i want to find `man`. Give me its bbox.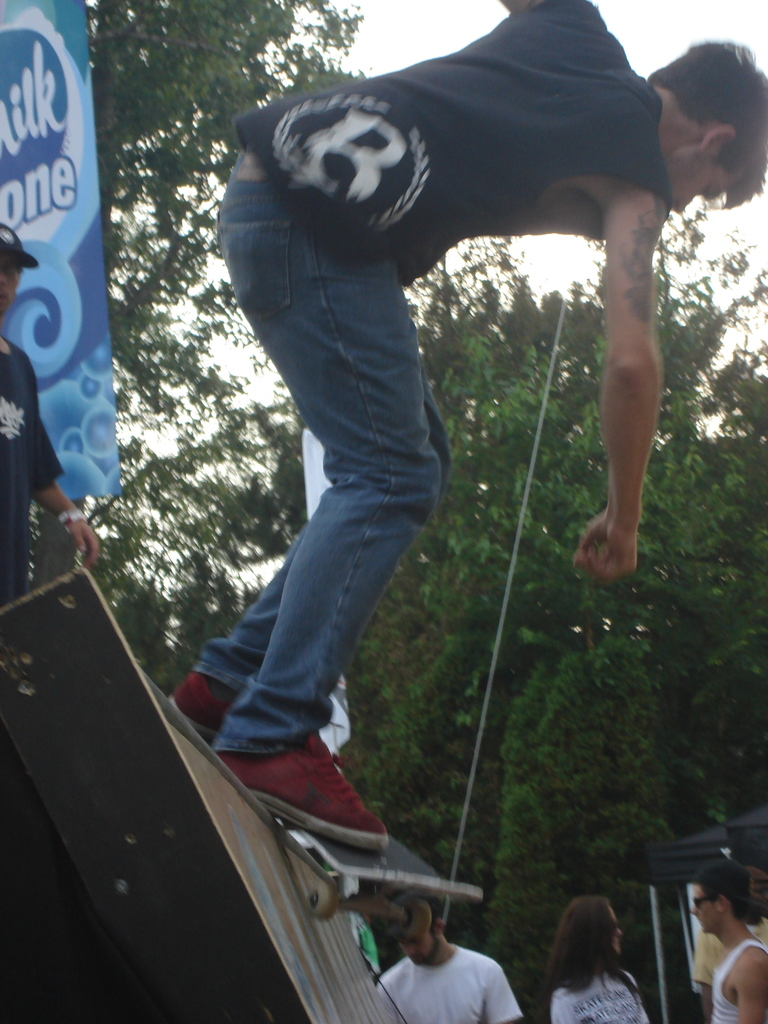
[0, 212, 100, 609].
